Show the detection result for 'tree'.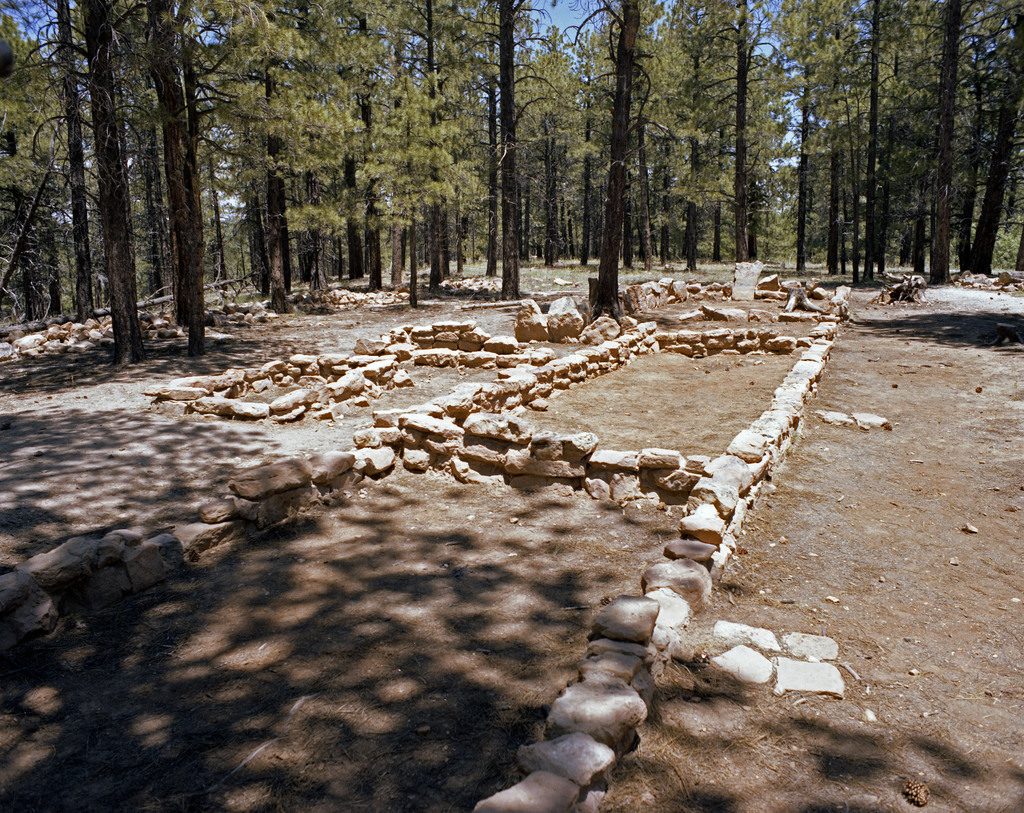
933/0/1023/275.
